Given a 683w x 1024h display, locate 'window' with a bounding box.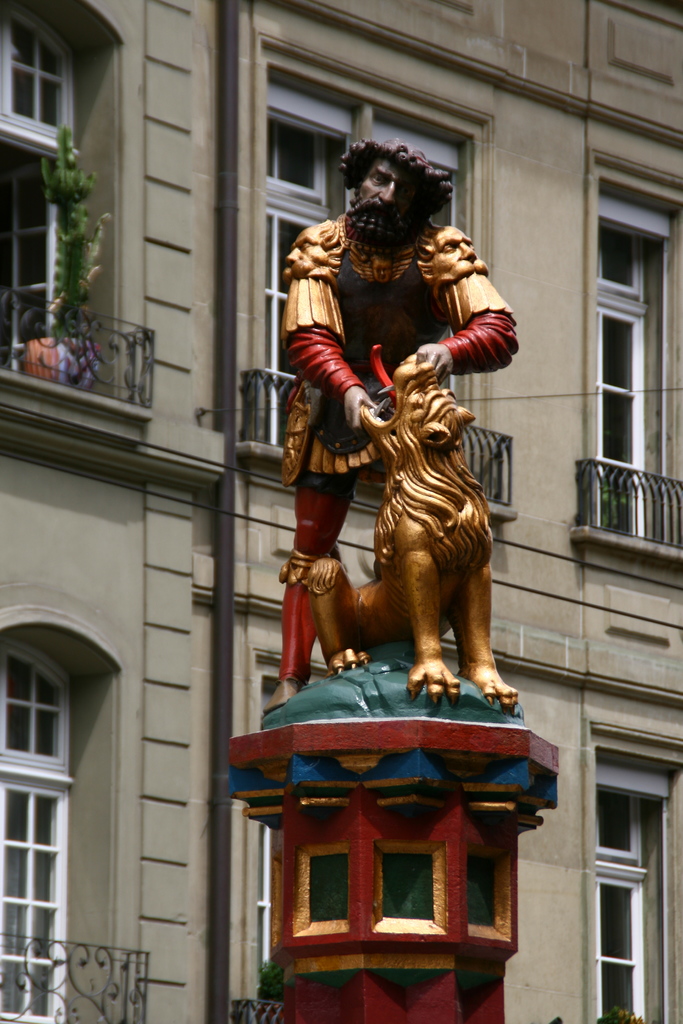
Located: <box>250,68,484,479</box>.
